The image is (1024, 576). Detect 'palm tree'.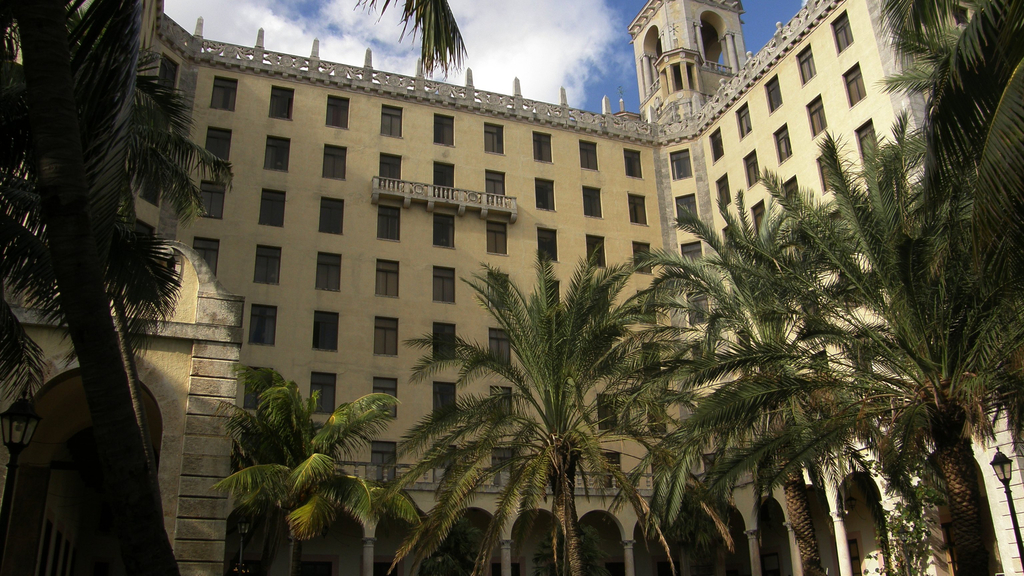
Detection: 22/12/193/556.
